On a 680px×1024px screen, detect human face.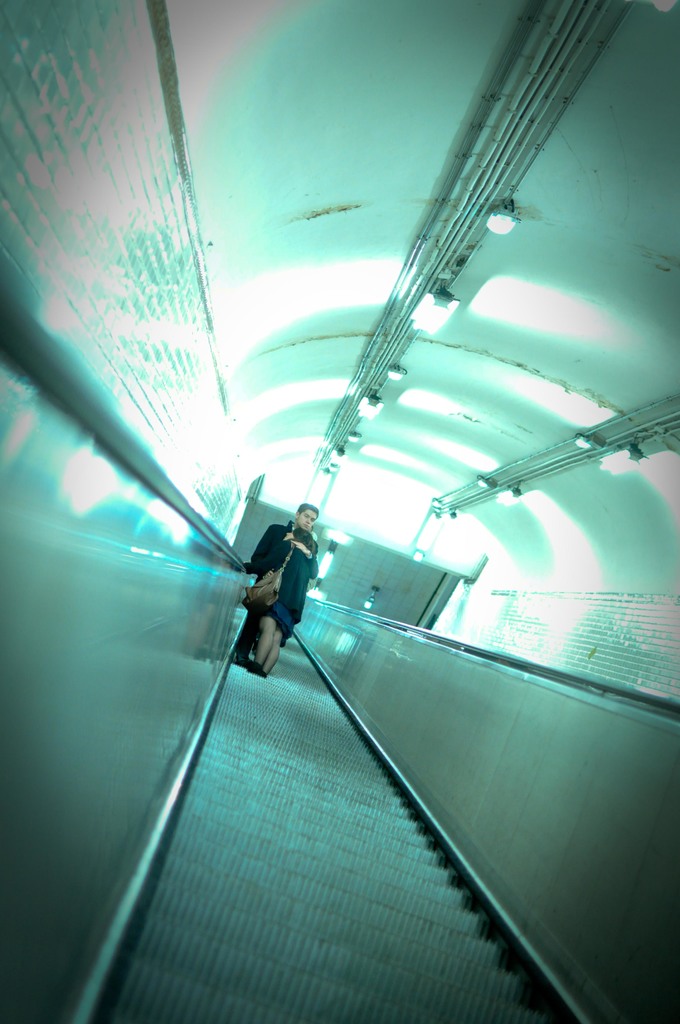
BBox(302, 511, 314, 526).
